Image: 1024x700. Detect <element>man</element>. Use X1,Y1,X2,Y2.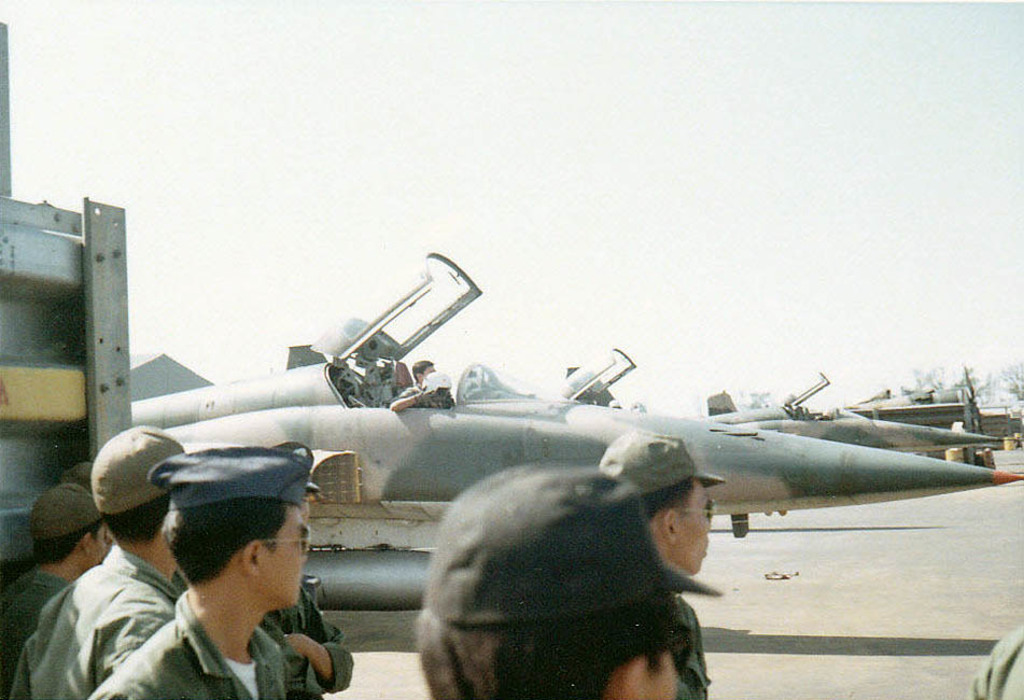
597,424,725,699.
